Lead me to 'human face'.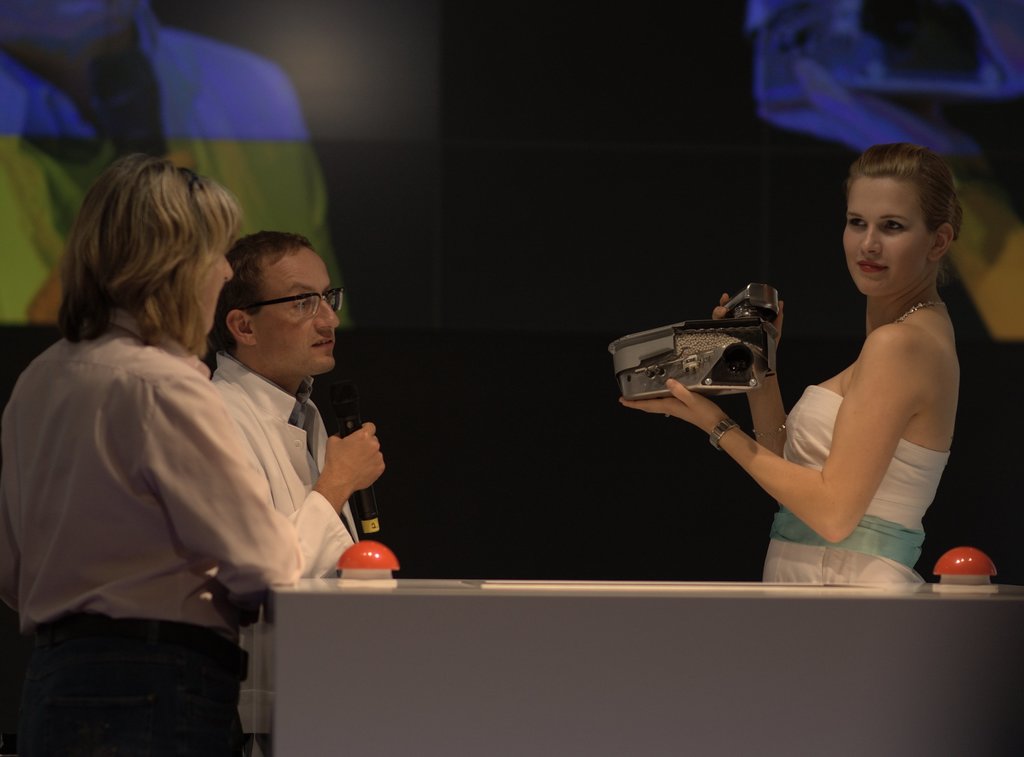
Lead to <bbox>202, 256, 237, 326</bbox>.
